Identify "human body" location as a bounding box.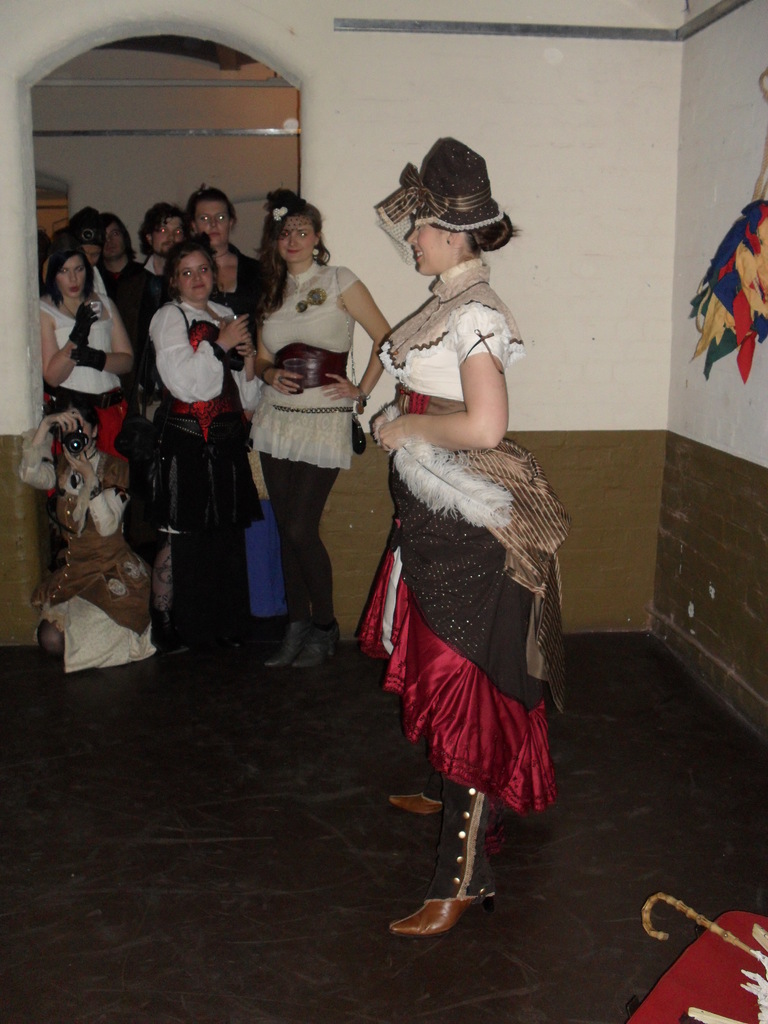
(x1=362, y1=154, x2=577, y2=933).
